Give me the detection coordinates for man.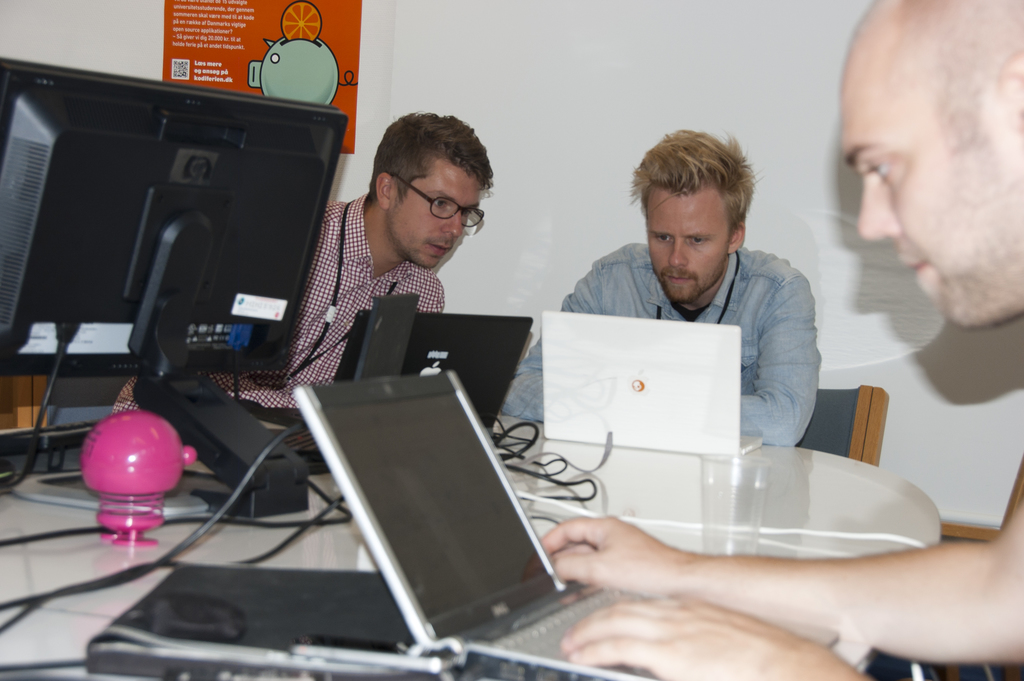
l=538, t=0, r=1023, b=680.
